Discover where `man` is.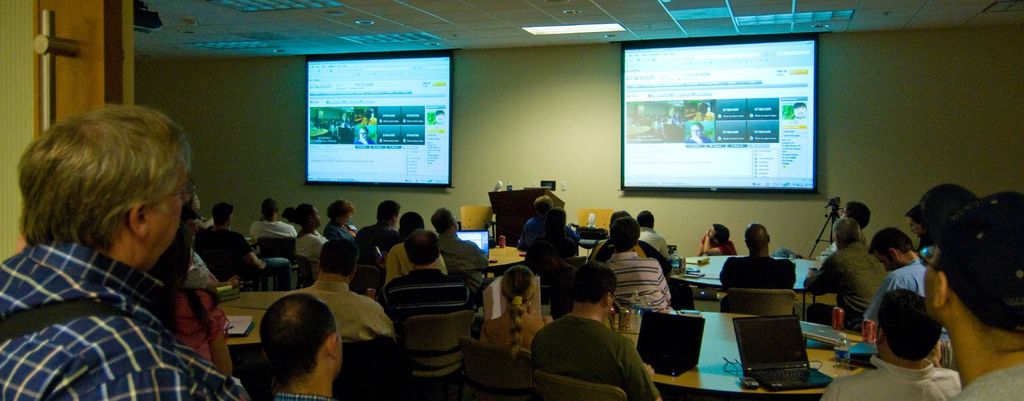
Discovered at {"x1": 247, "y1": 195, "x2": 297, "y2": 243}.
